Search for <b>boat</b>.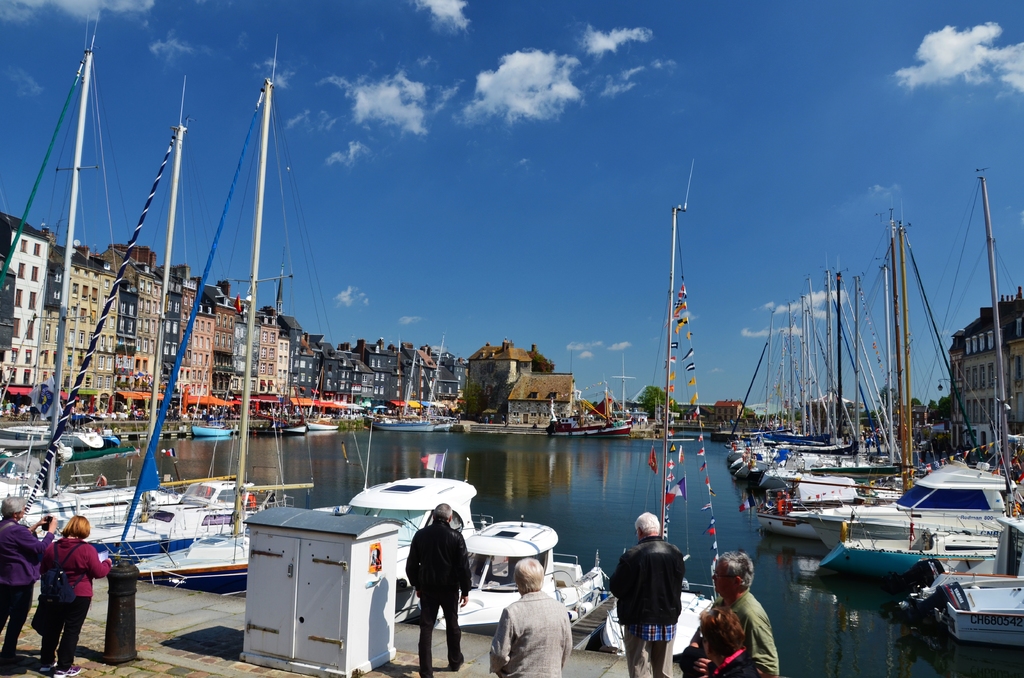
Found at detection(307, 353, 340, 435).
